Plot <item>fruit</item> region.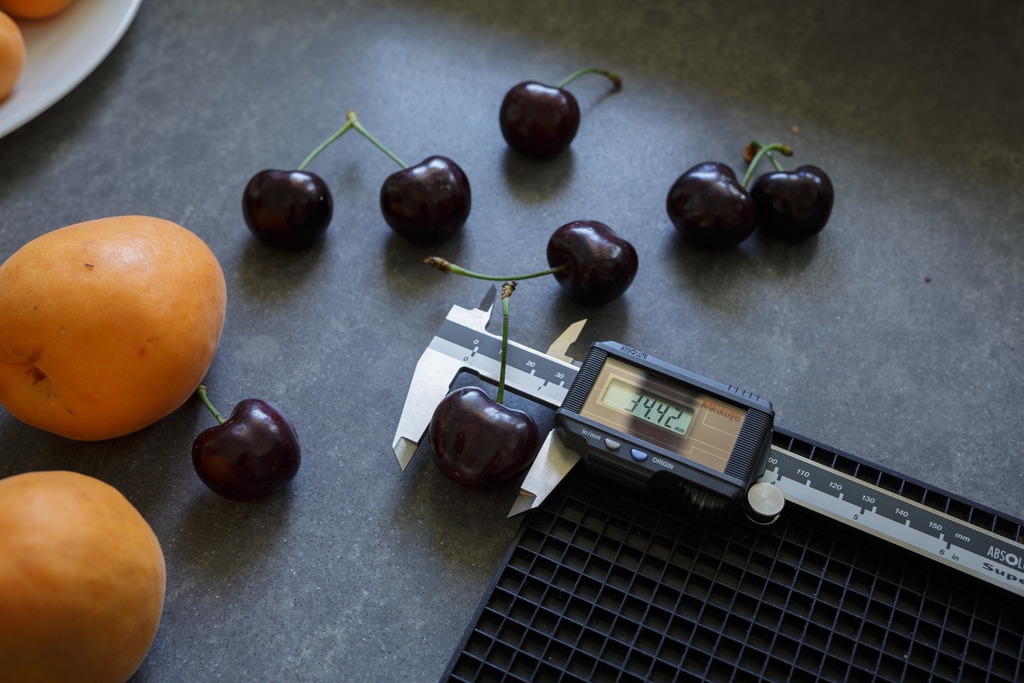
Plotted at 0:472:164:682.
